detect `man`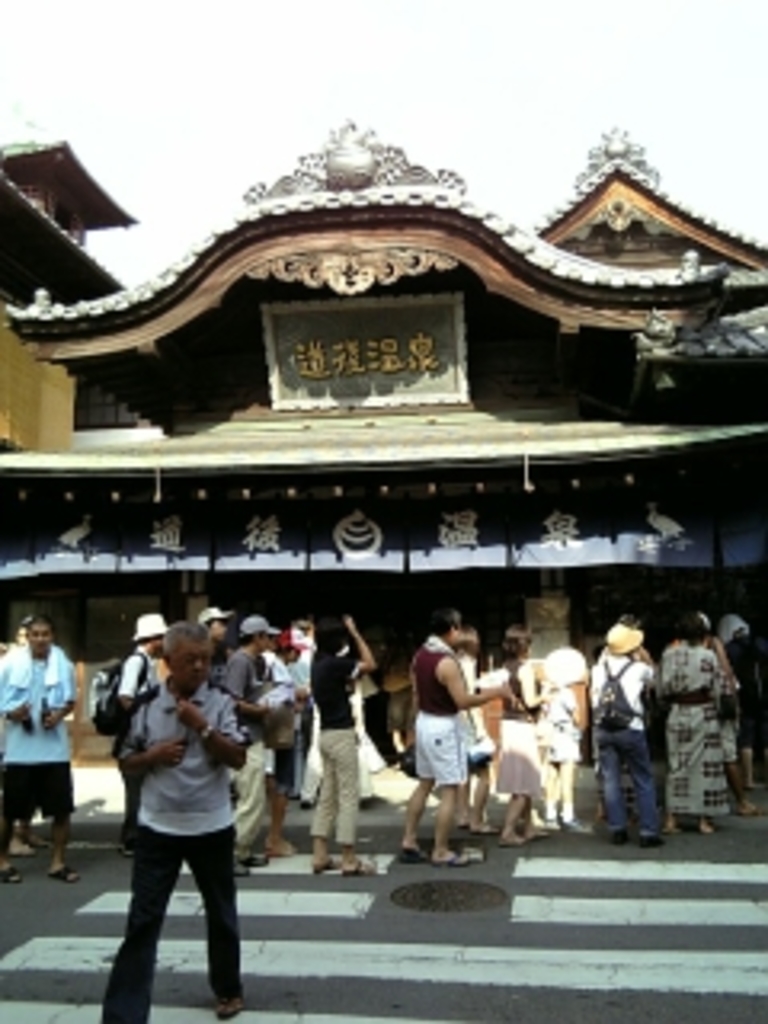
<box>400,614,512,854</box>
